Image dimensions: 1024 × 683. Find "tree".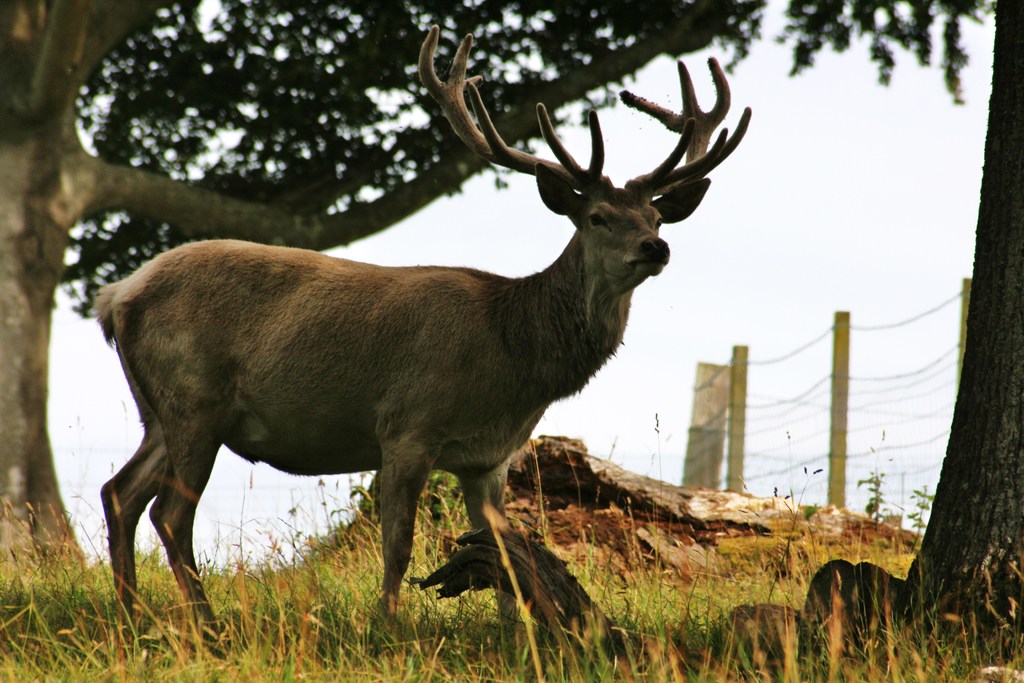
[x1=0, y1=0, x2=1023, y2=633].
